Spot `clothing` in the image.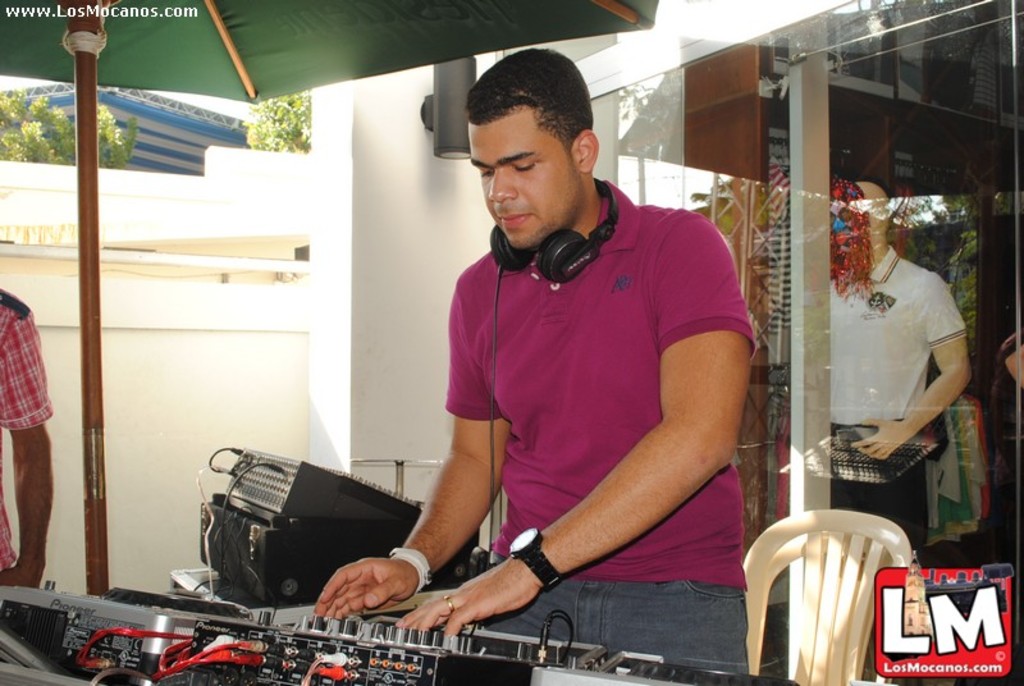
`clothing` found at 837:433:931:555.
